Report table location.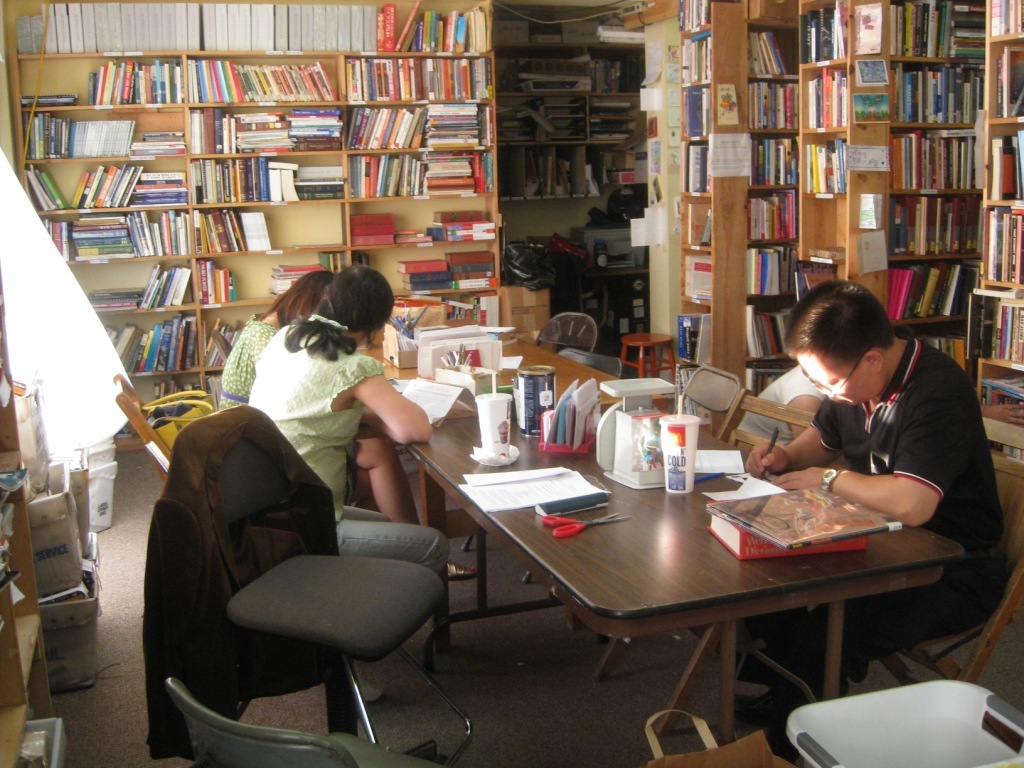
Report: <box>408,384,962,750</box>.
